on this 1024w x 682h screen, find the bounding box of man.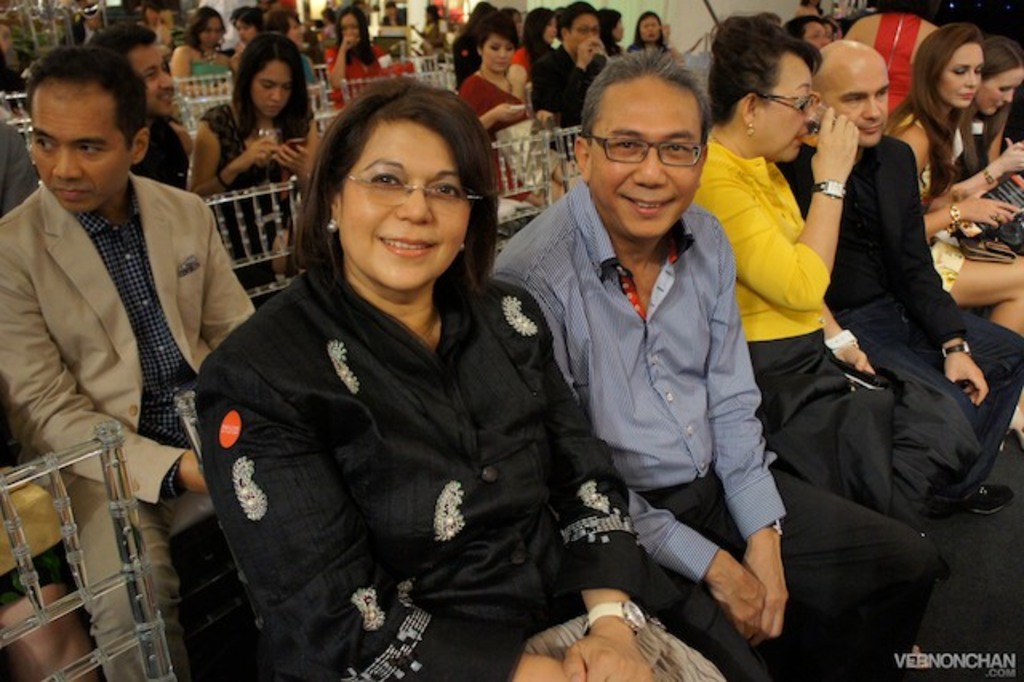
Bounding box: locate(784, 40, 1022, 530).
